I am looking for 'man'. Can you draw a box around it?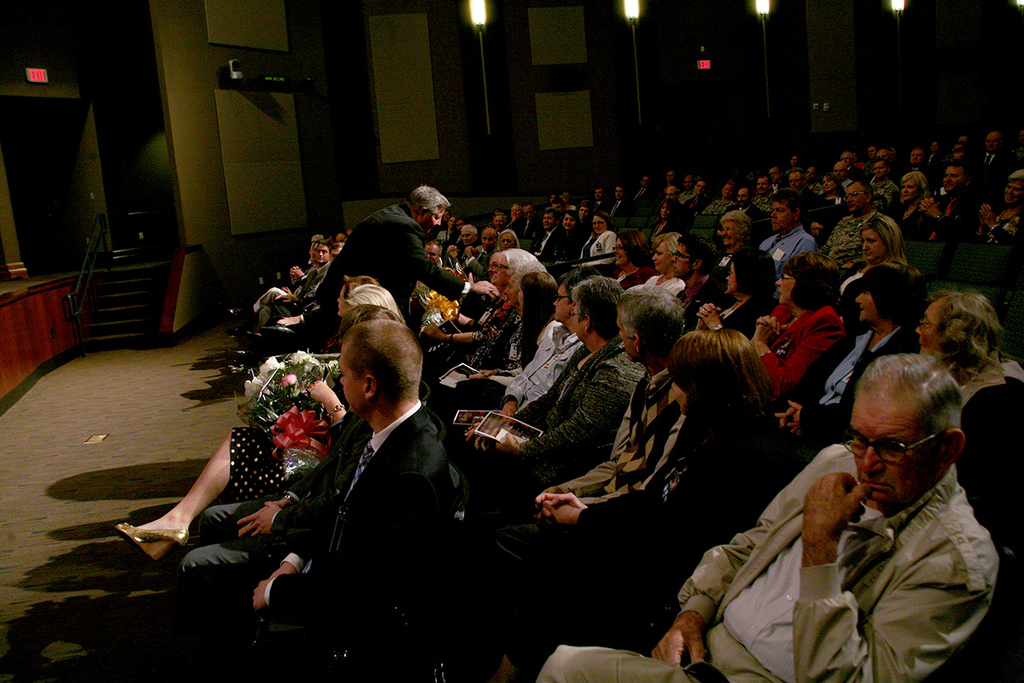
Sure, the bounding box is [left=722, top=186, right=760, bottom=242].
